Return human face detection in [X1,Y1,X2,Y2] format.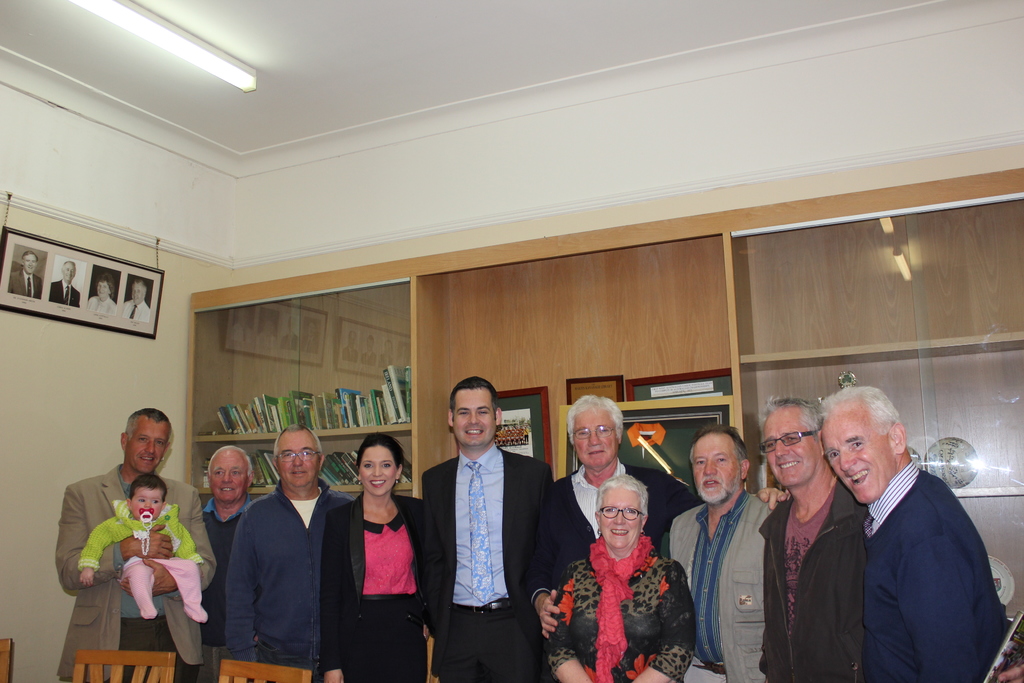
[125,417,169,472].
